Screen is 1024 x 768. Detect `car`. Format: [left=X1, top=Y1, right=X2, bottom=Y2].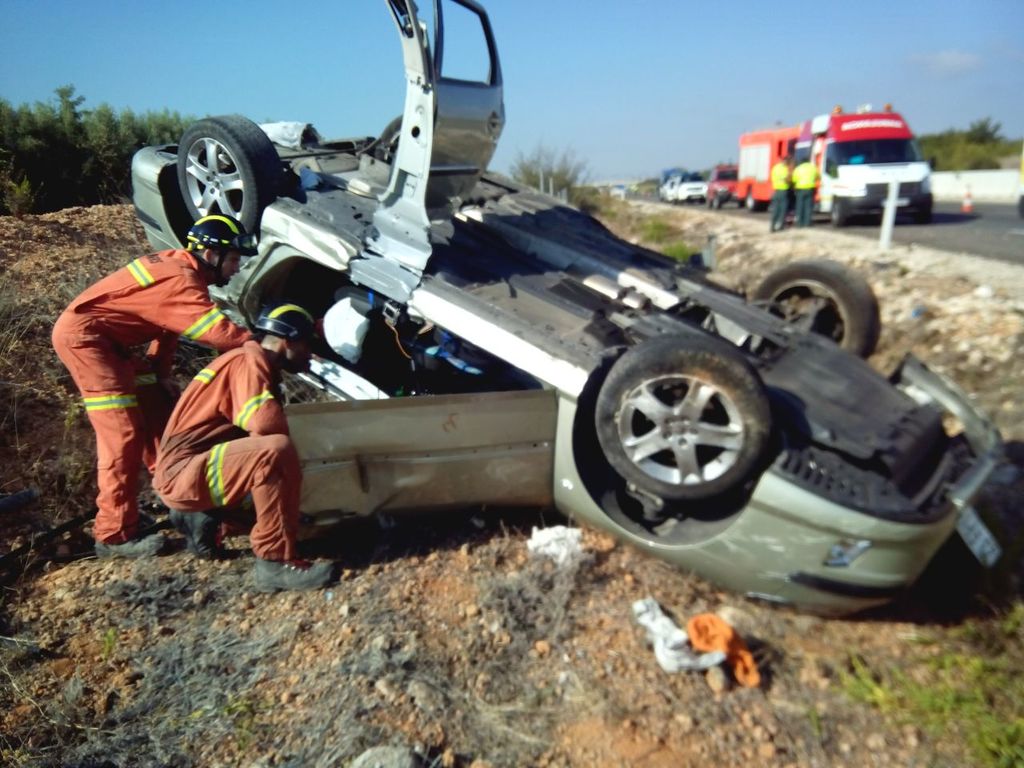
[left=130, top=0, right=1011, bottom=618].
